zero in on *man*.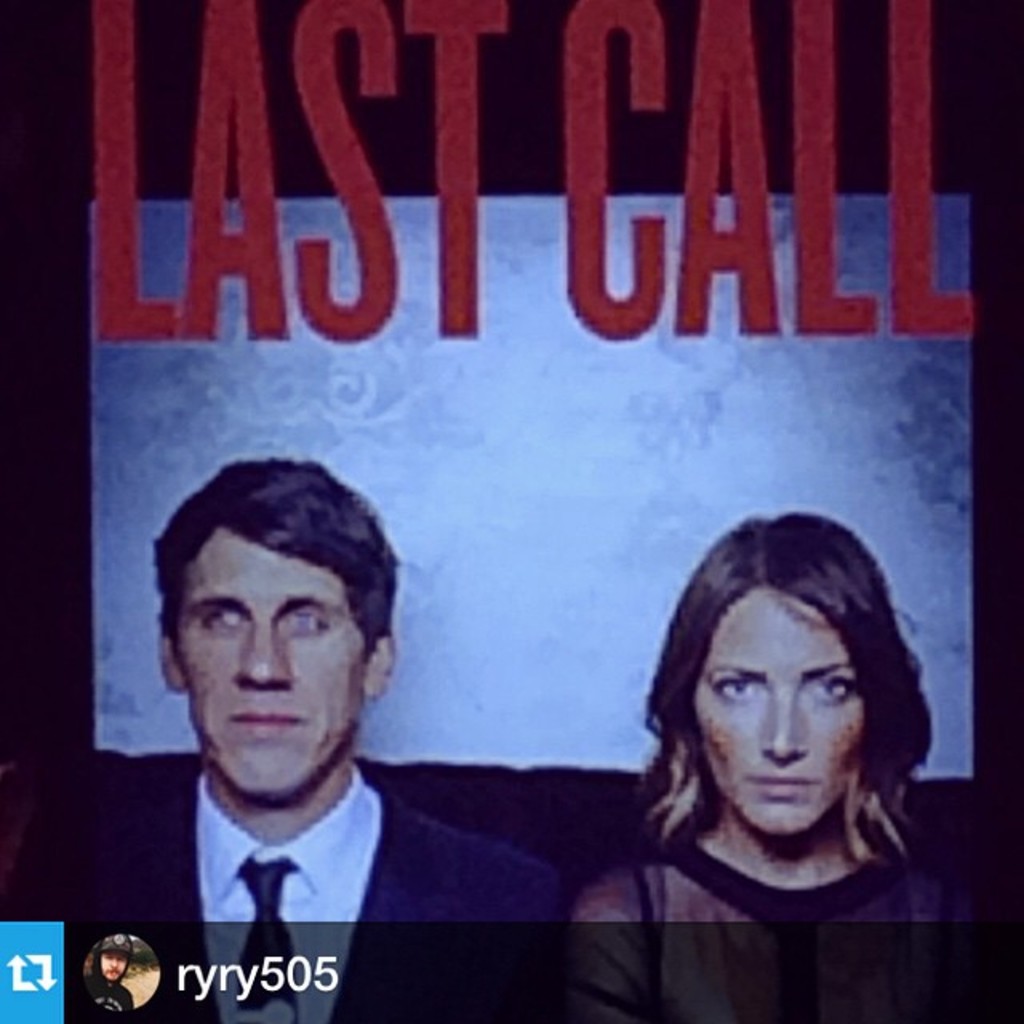
Zeroed in: <bbox>82, 938, 133, 1010</bbox>.
